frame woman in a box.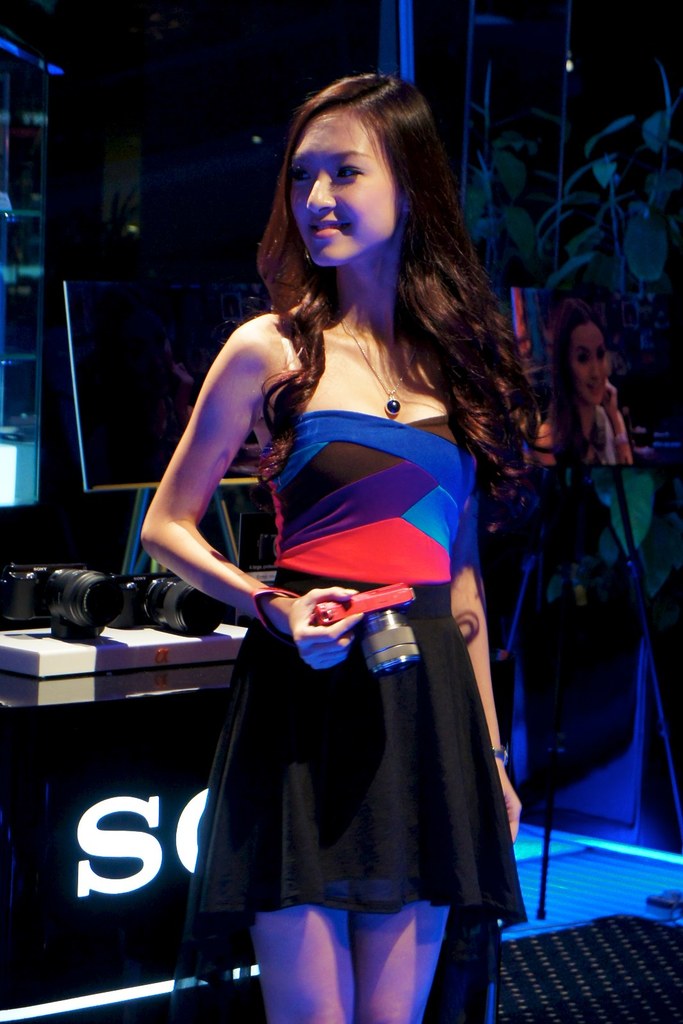
107,90,559,948.
